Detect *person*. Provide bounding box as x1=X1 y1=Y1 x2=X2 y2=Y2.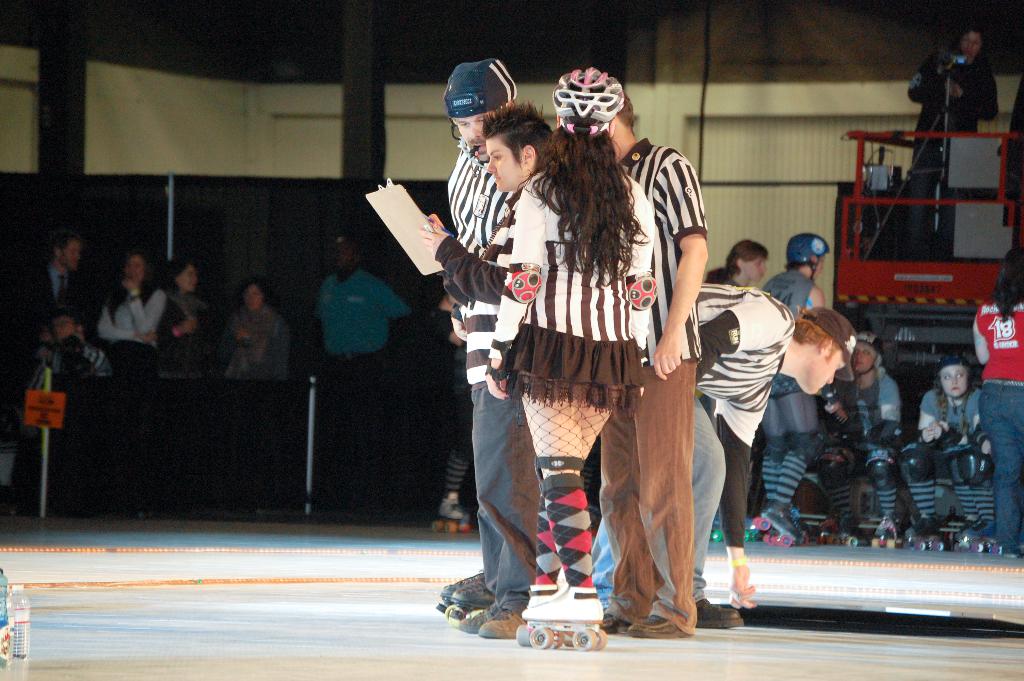
x1=415 y1=53 x2=529 y2=620.
